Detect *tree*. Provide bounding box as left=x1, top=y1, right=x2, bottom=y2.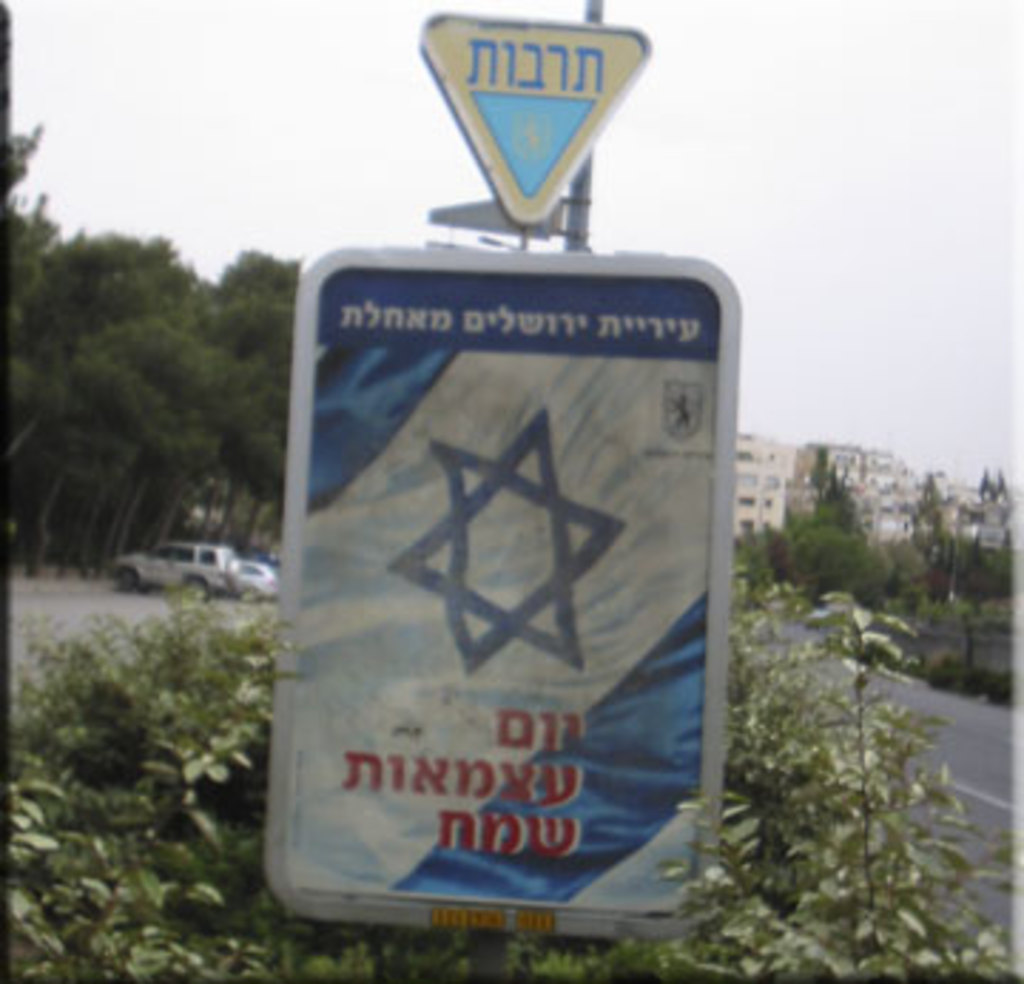
left=725, top=523, right=833, bottom=600.
